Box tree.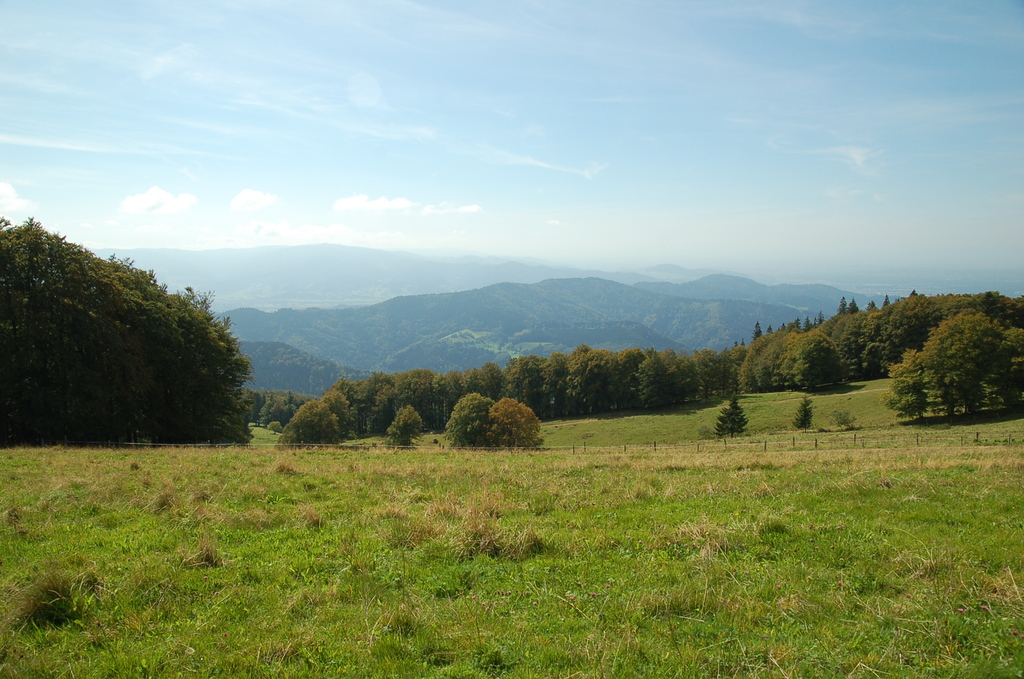
387,410,422,449.
